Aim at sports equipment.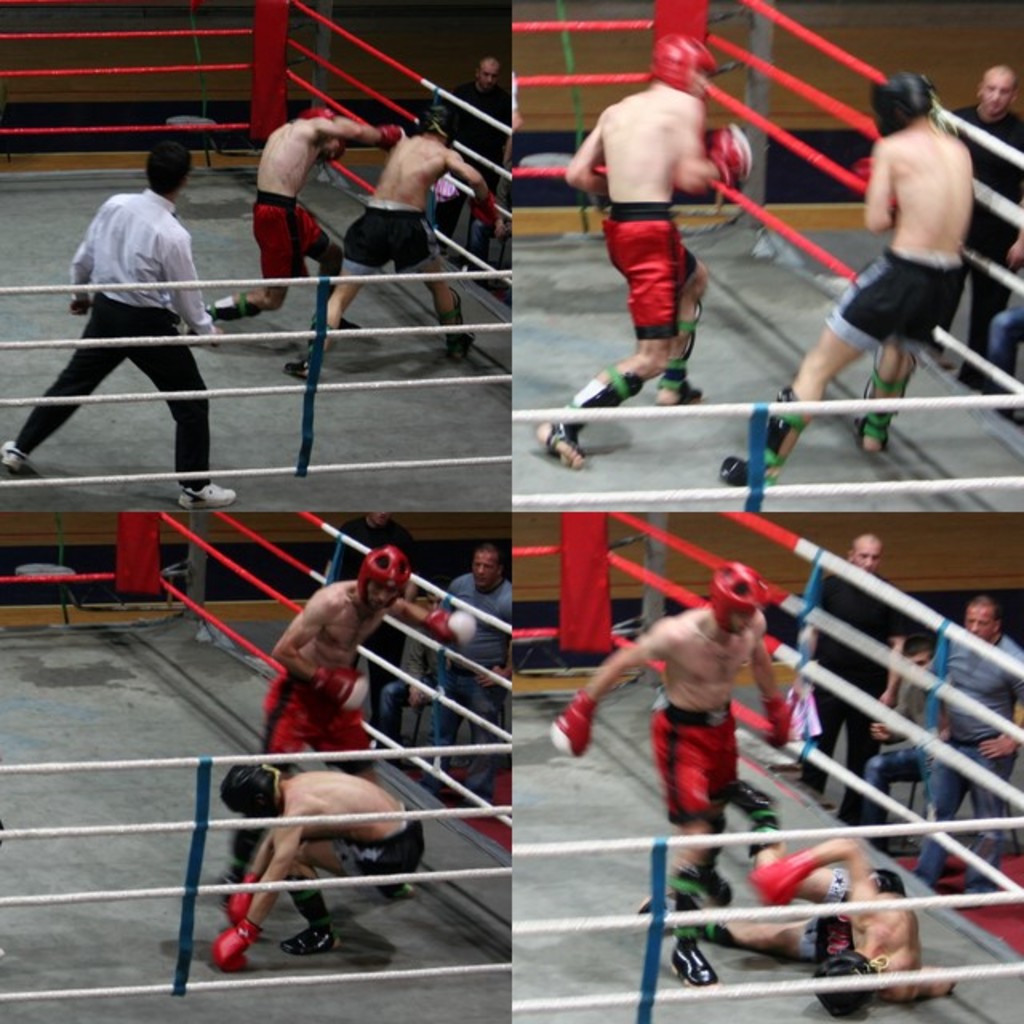
Aimed at <bbox>706, 118, 749, 186</bbox>.
